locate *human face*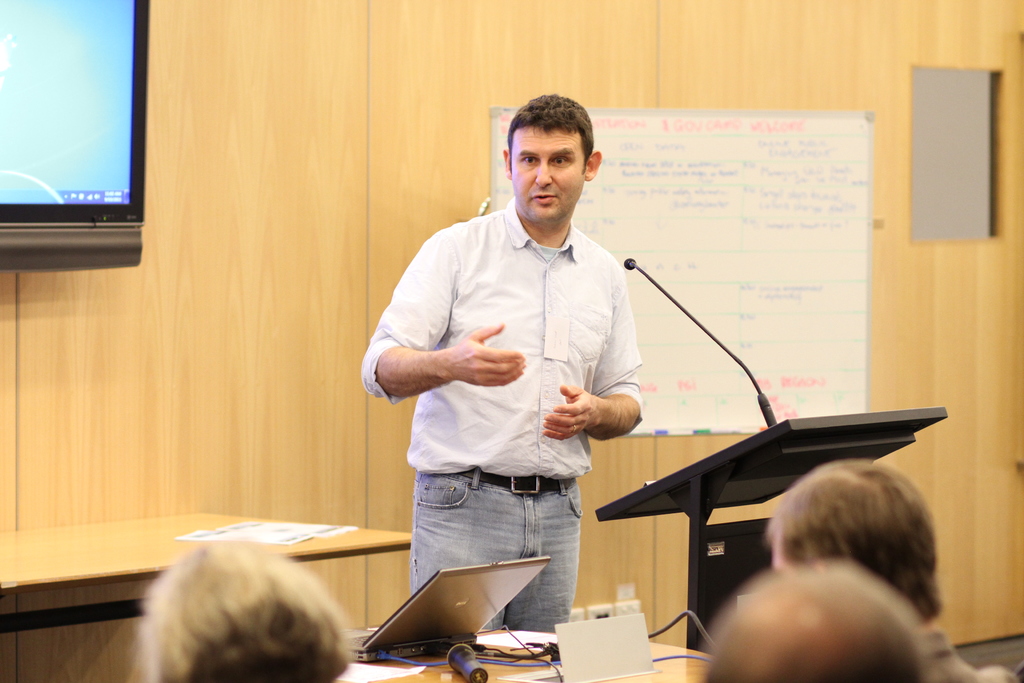
(left=510, top=126, right=583, bottom=226)
